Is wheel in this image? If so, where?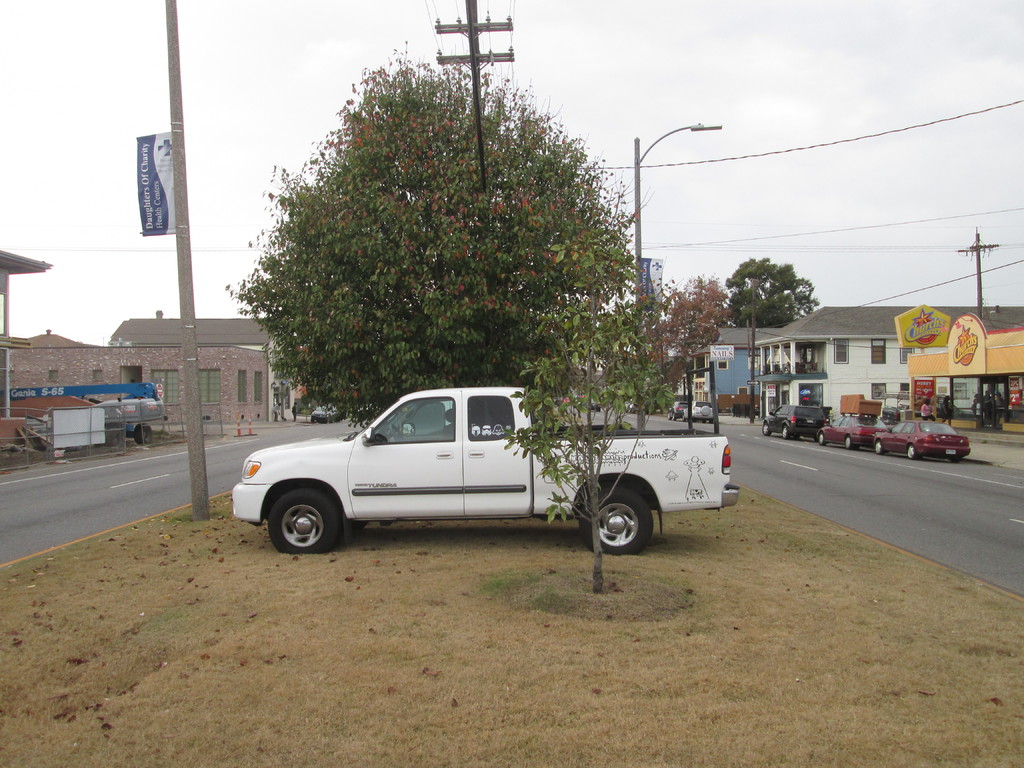
Yes, at 904:442:916:461.
